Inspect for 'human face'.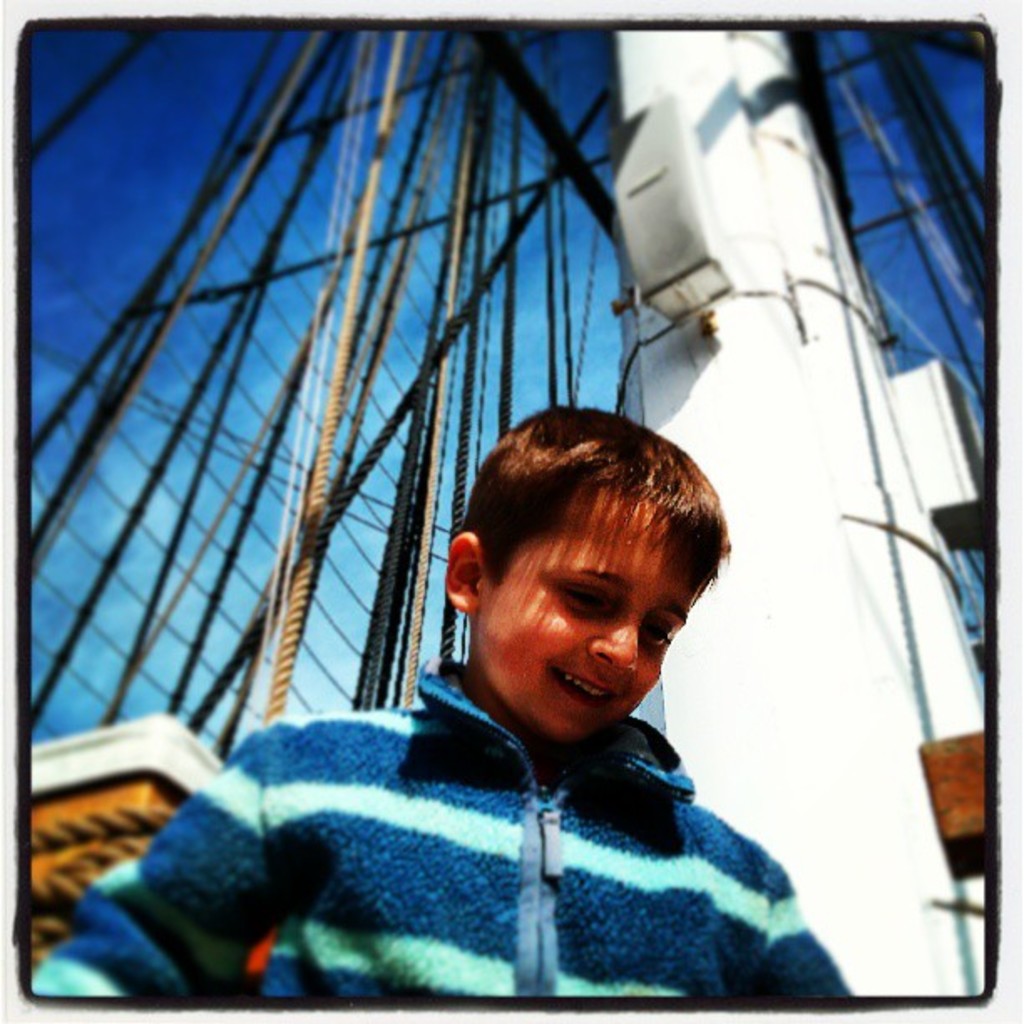
Inspection: 470 495 706 741.
